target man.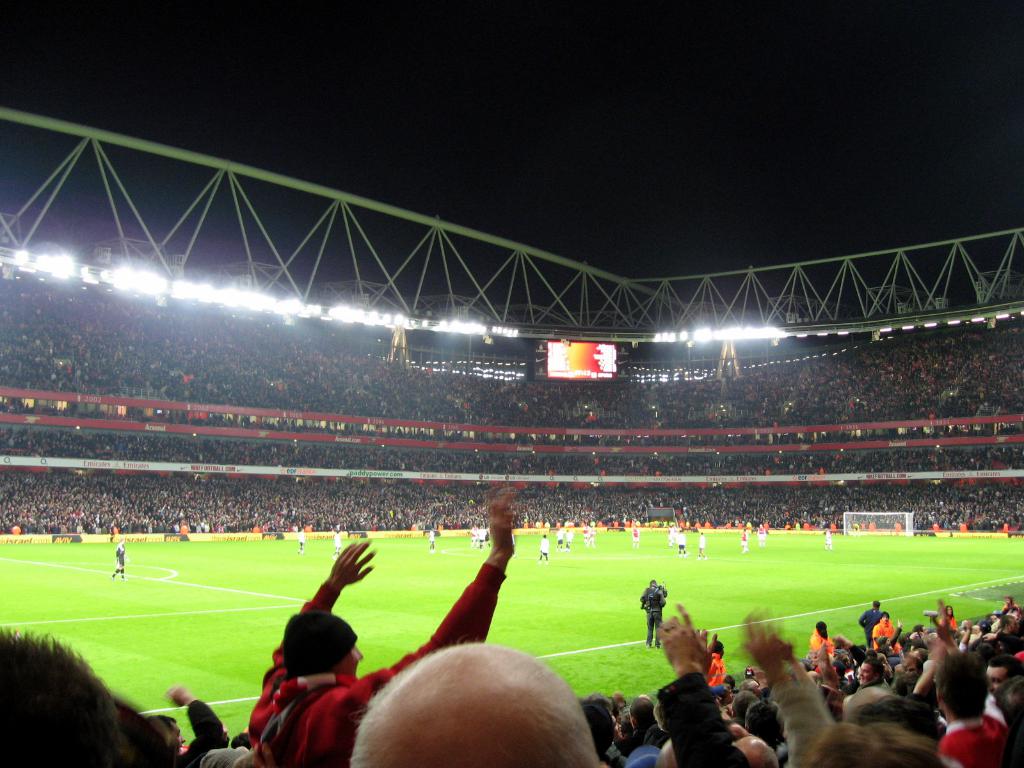
Target region: select_region(639, 578, 664, 647).
